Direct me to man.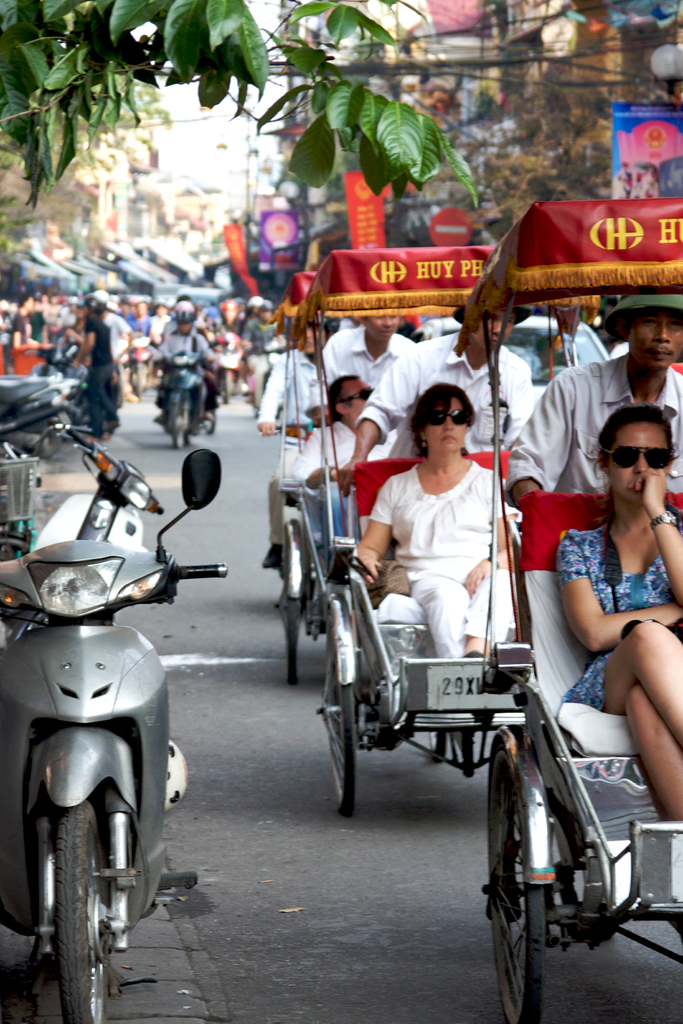
Direction: 507 307 682 524.
